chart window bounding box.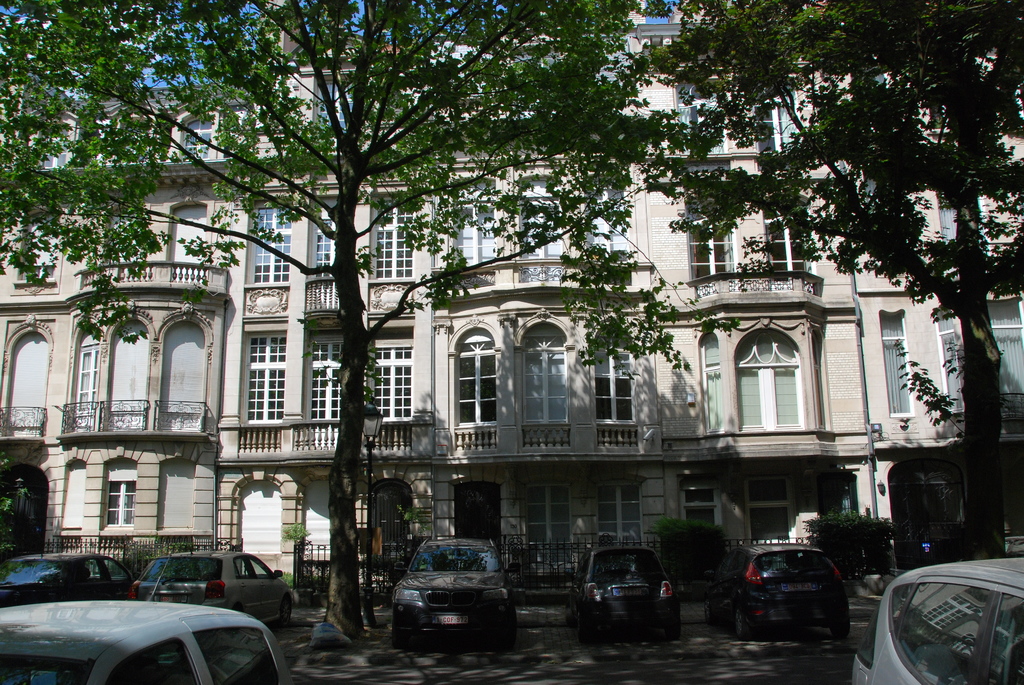
Charted: region(152, 319, 207, 433).
